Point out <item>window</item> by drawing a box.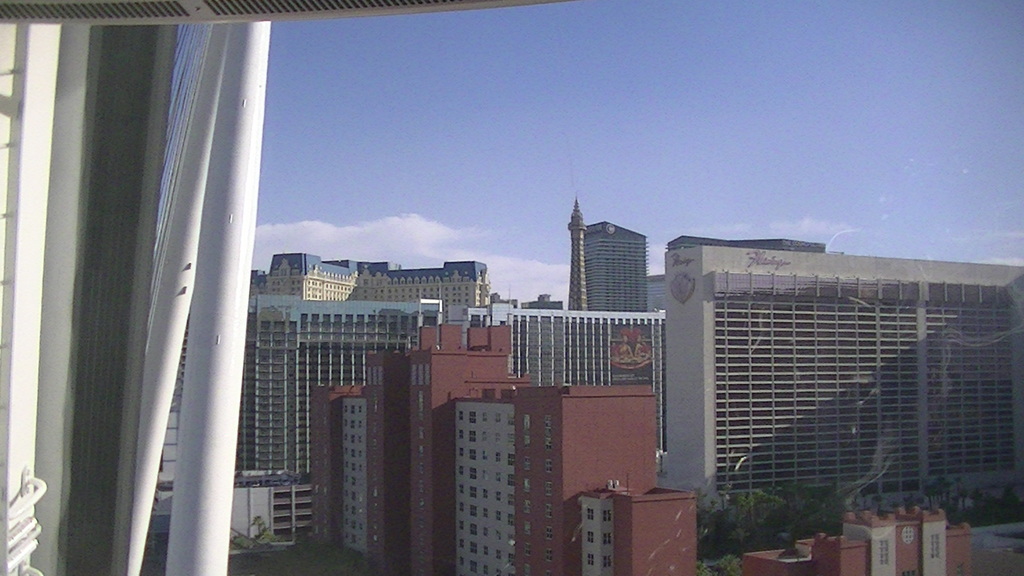
x1=468, y1=504, x2=477, y2=516.
